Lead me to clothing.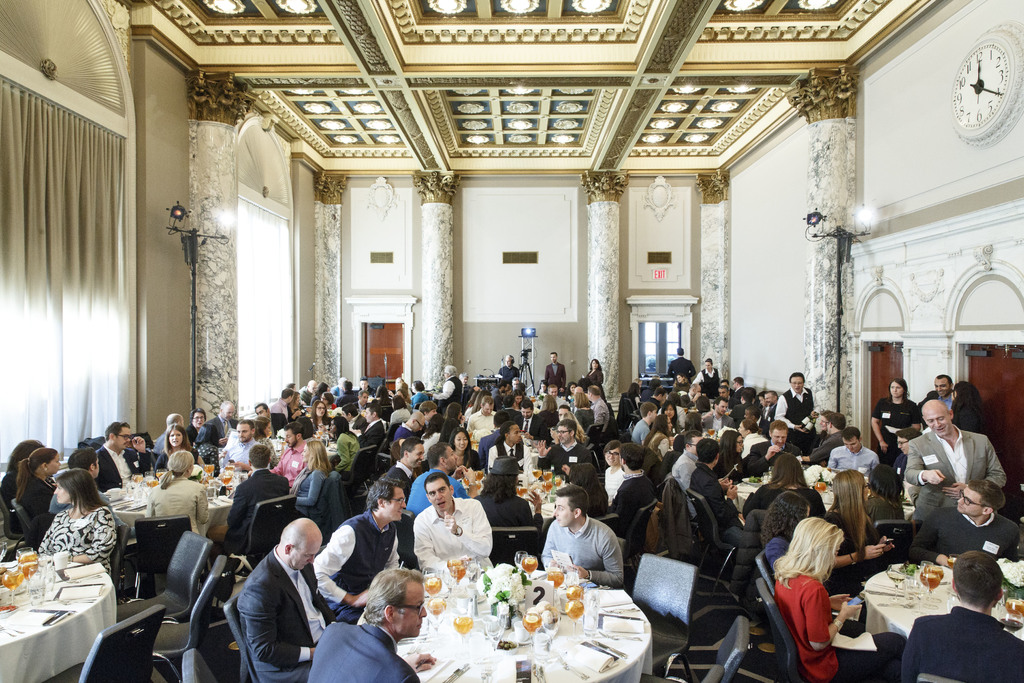
Lead to <box>335,391,356,409</box>.
